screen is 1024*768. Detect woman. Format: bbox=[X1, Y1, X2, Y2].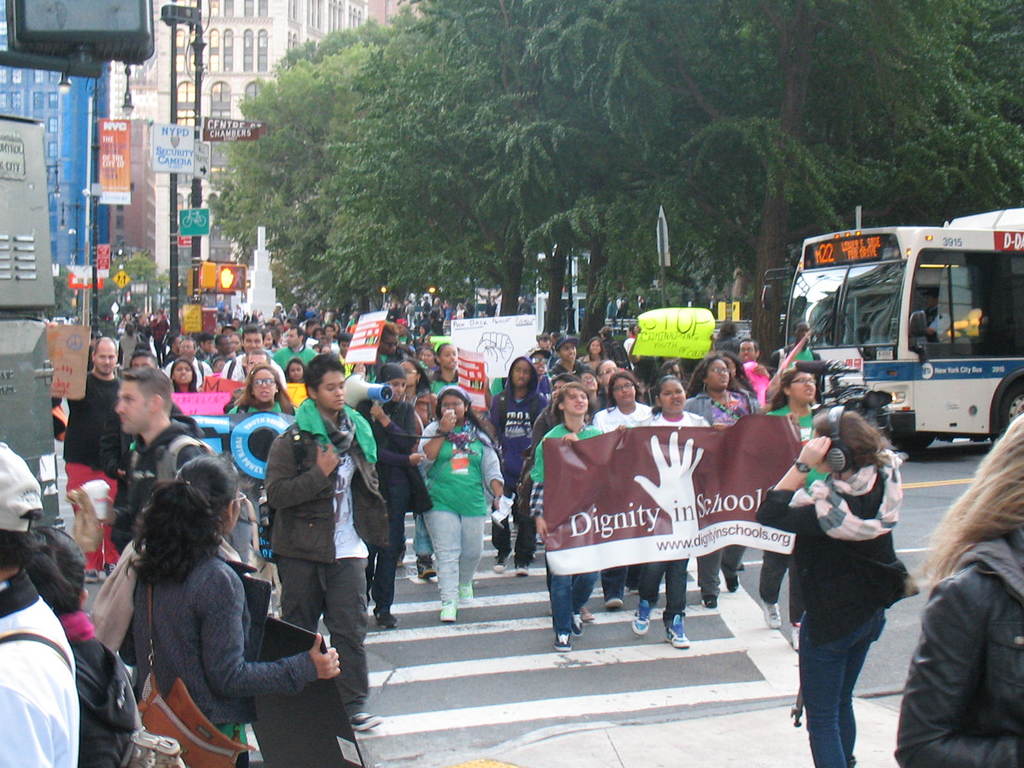
bbox=[890, 412, 1023, 767].
